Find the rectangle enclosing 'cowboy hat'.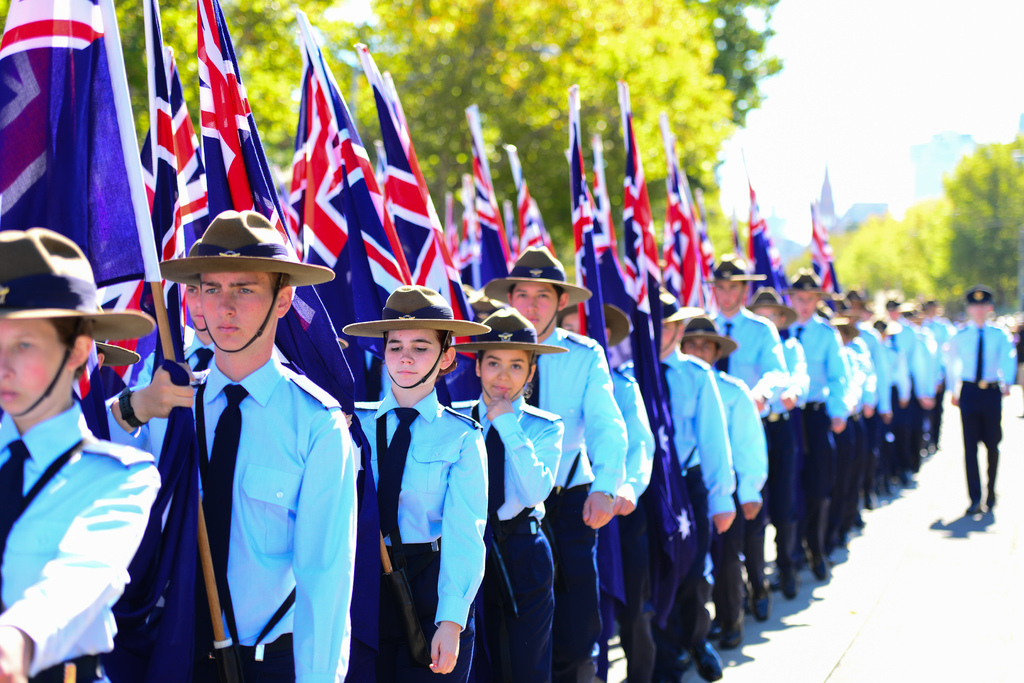
locate(788, 273, 827, 322).
